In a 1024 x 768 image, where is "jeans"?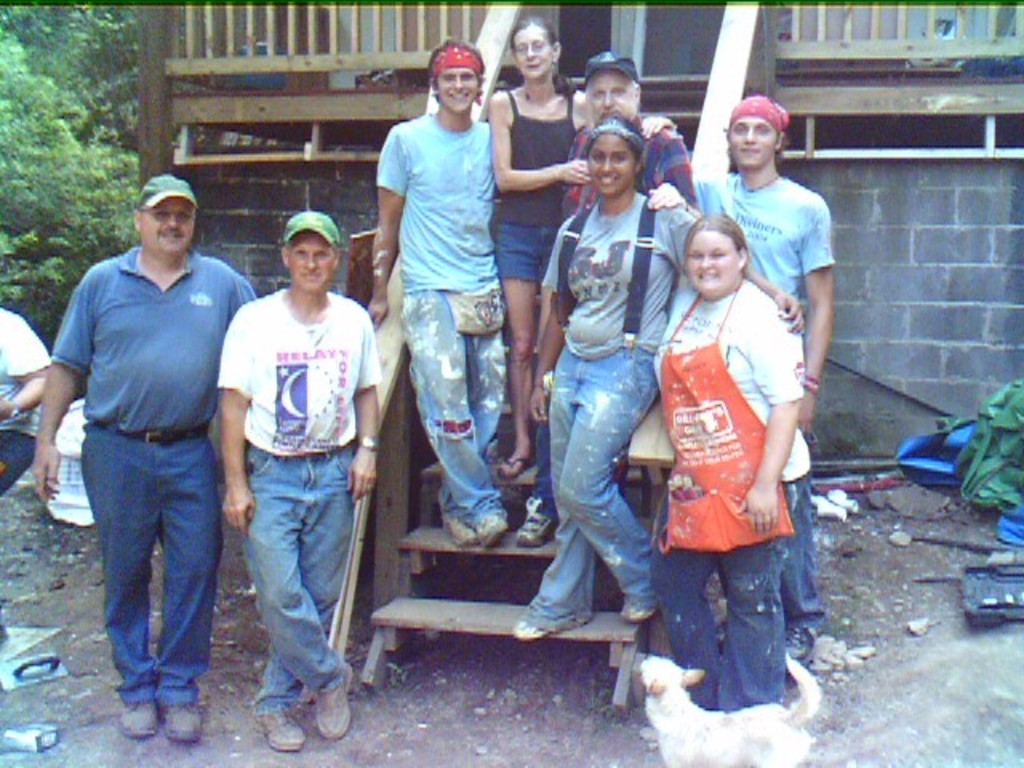
x1=0 y1=430 x2=37 y2=493.
